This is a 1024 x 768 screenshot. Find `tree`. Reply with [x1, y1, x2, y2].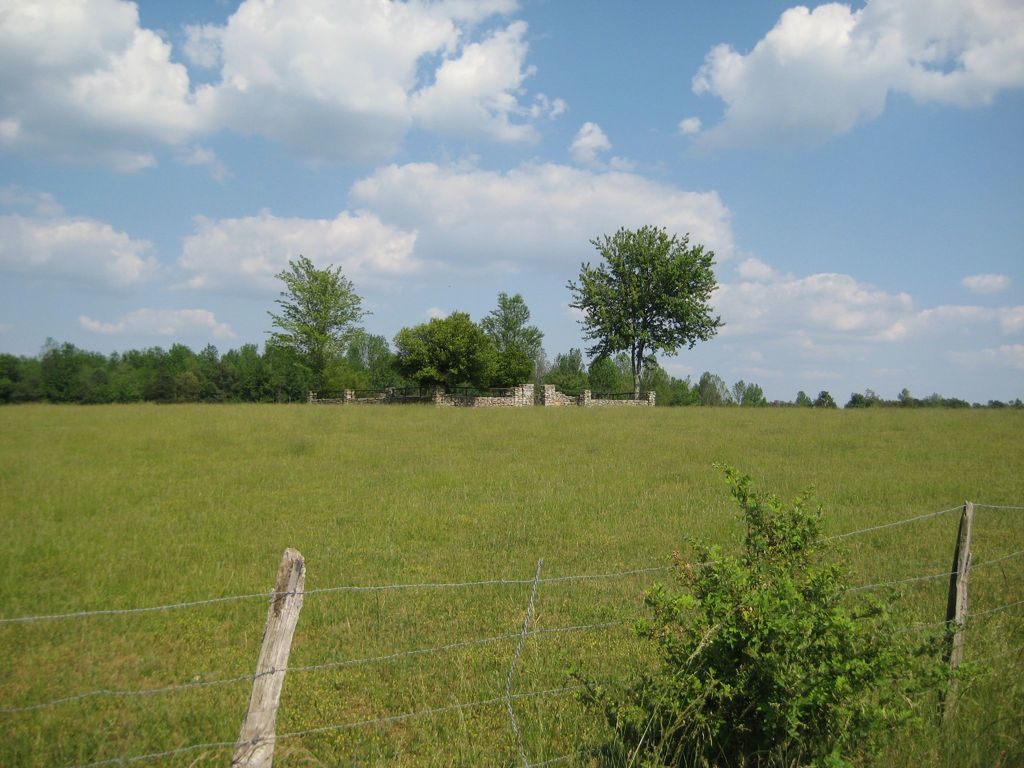
[233, 343, 269, 399].
